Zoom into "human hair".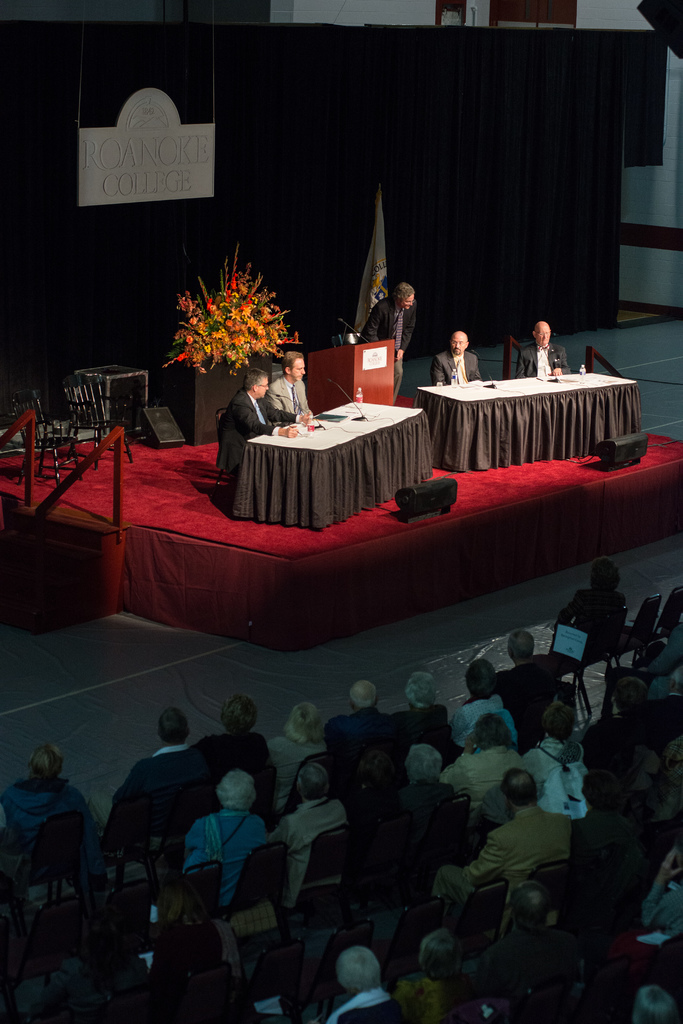
Zoom target: (left=219, top=692, right=257, bottom=732).
